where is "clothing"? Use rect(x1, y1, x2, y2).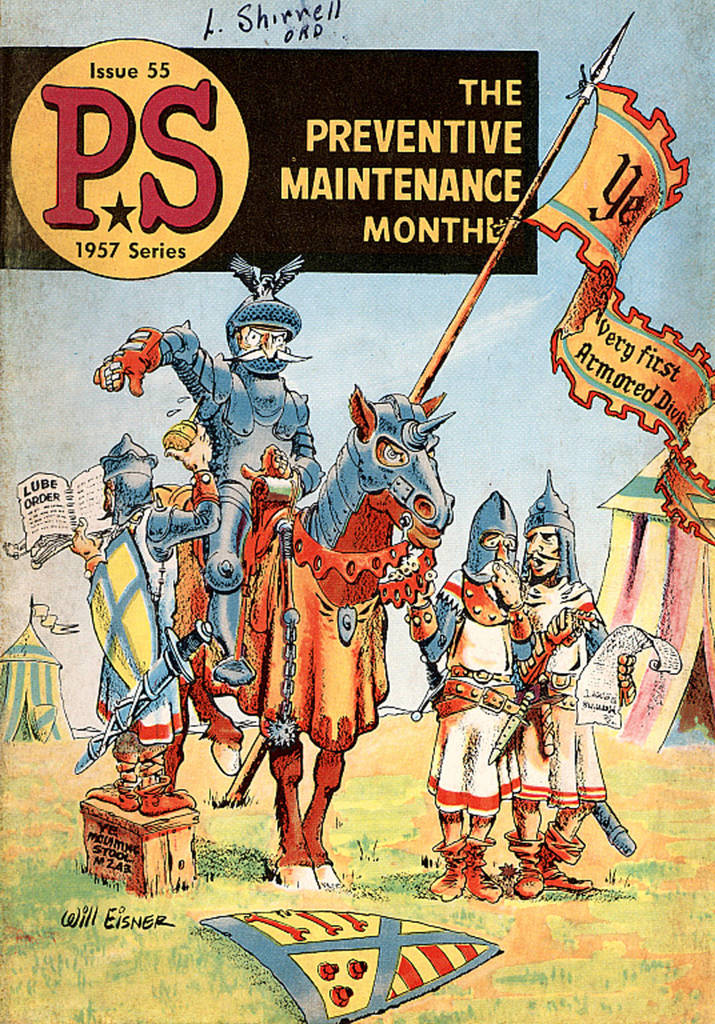
rect(435, 554, 530, 821).
